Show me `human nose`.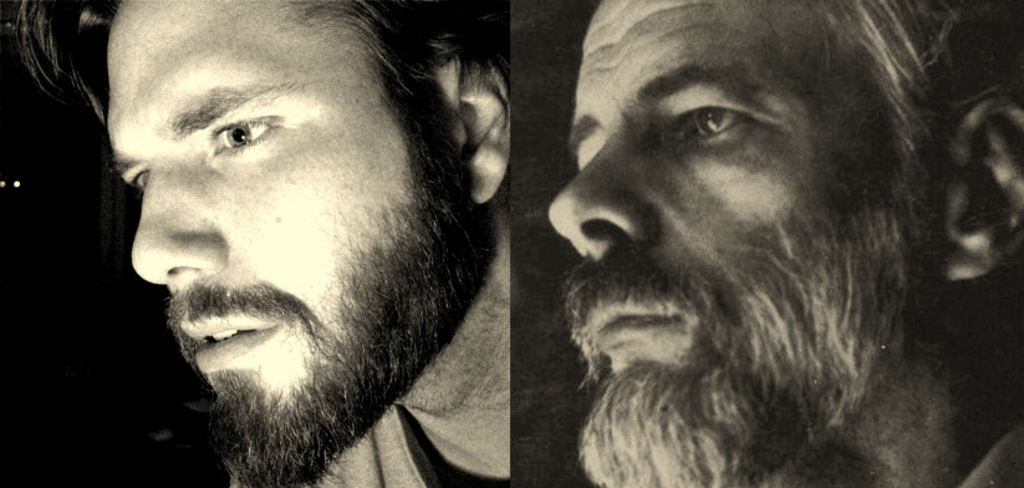
`human nose` is here: 131:177:229:293.
